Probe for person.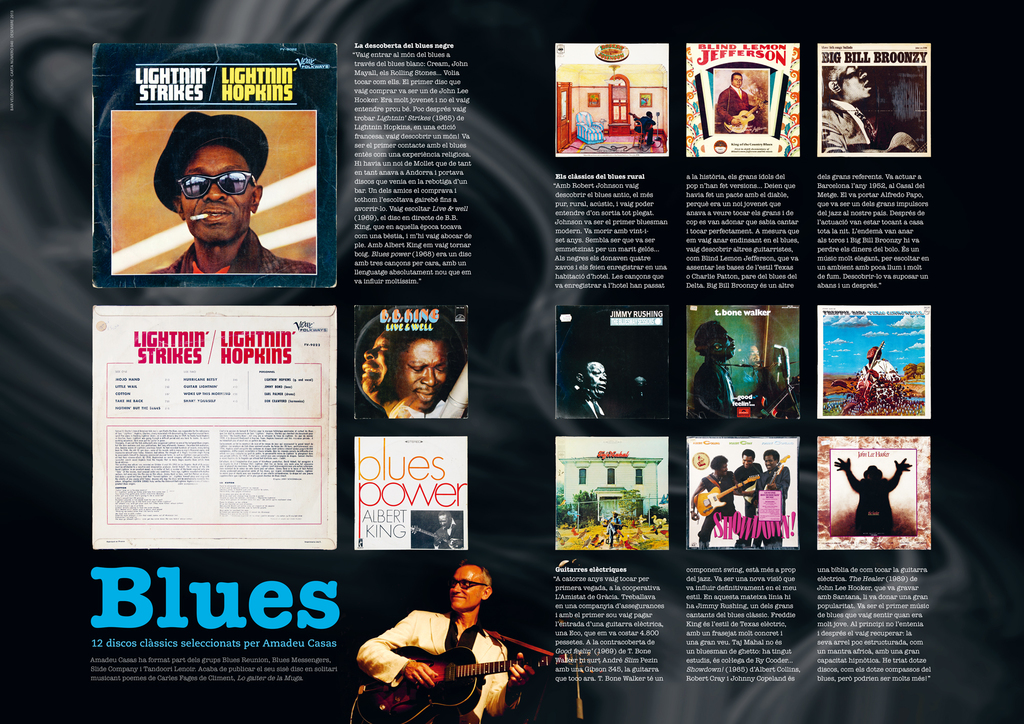
Probe result: region(358, 564, 521, 720).
